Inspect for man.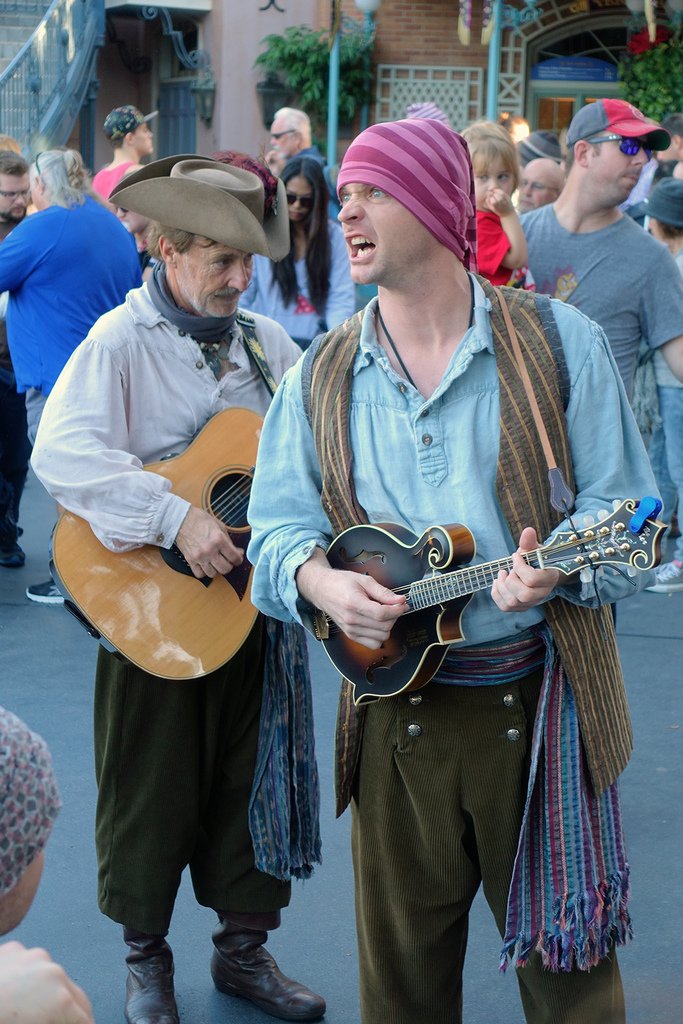
Inspection: Rect(518, 94, 682, 409).
